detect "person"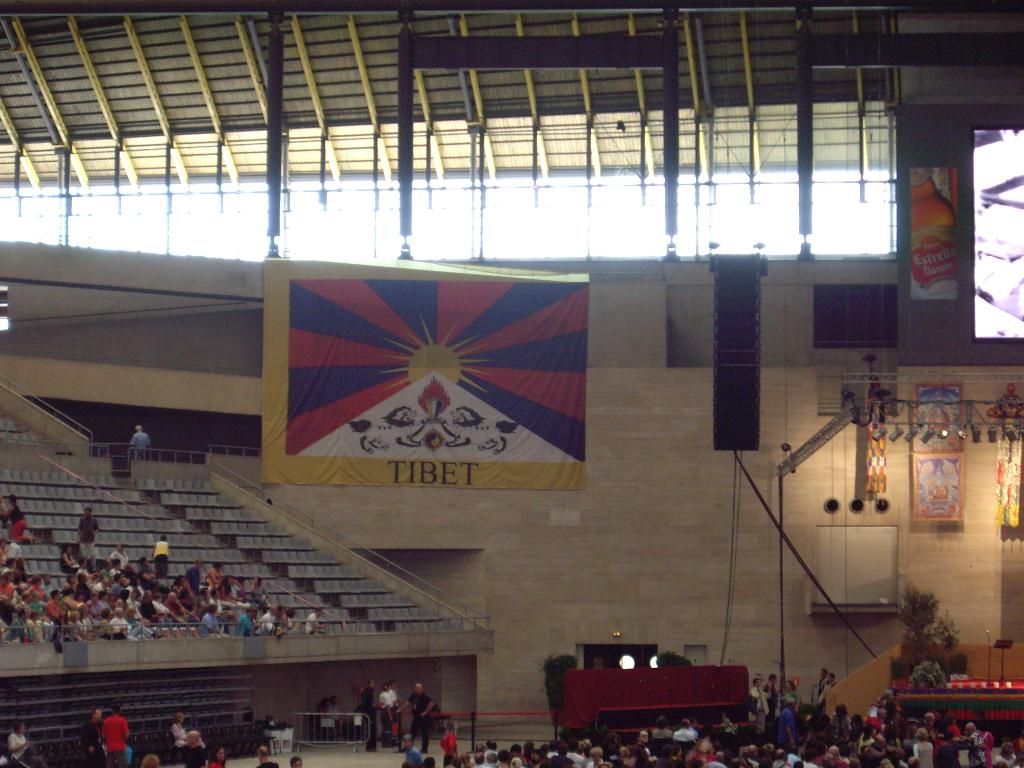
select_region(182, 730, 209, 767)
